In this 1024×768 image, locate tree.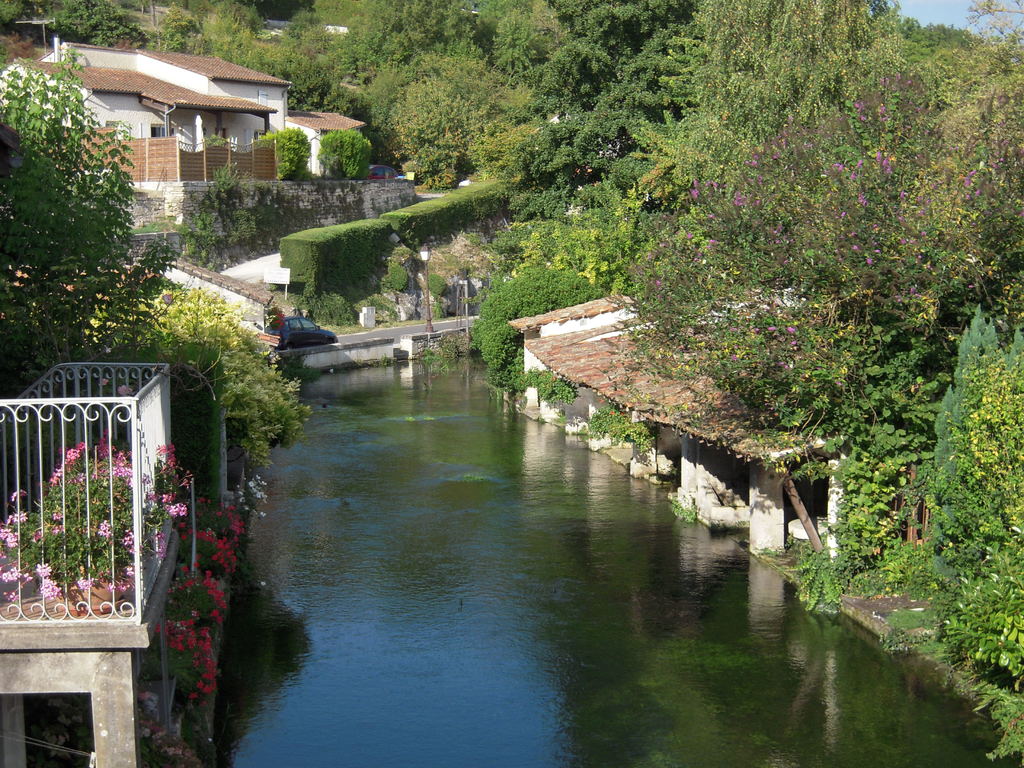
Bounding box: [left=0, top=53, right=198, bottom=366].
